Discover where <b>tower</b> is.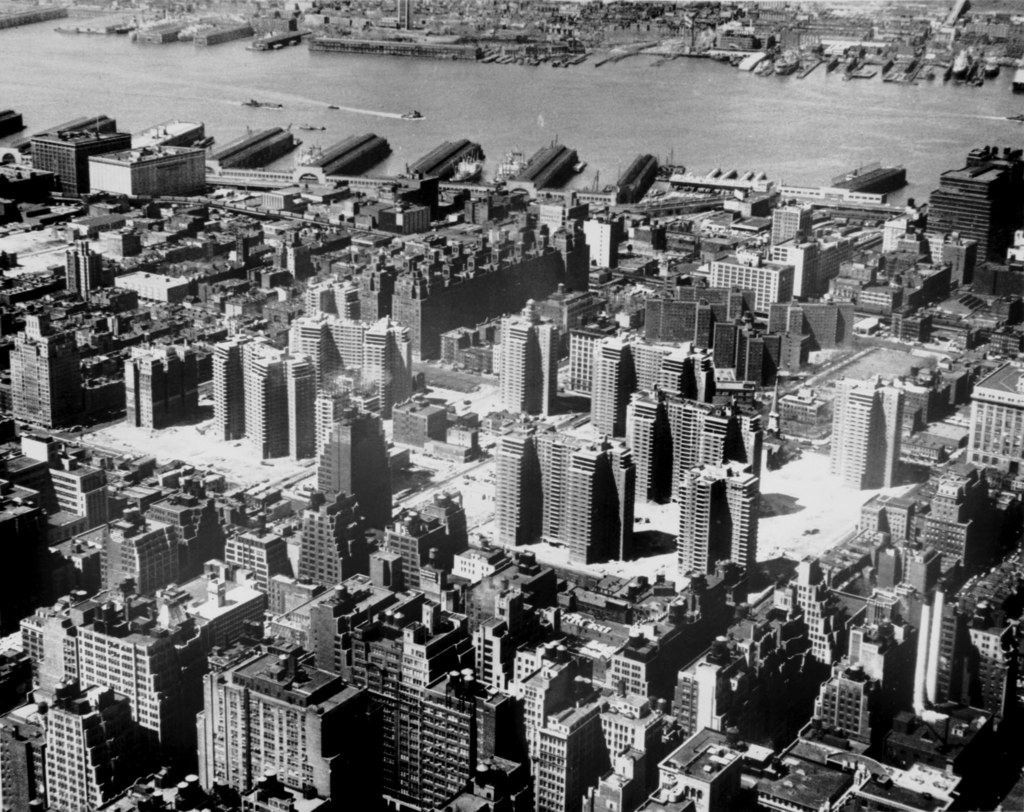
Discovered at rect(831, 399, 883, 505).
